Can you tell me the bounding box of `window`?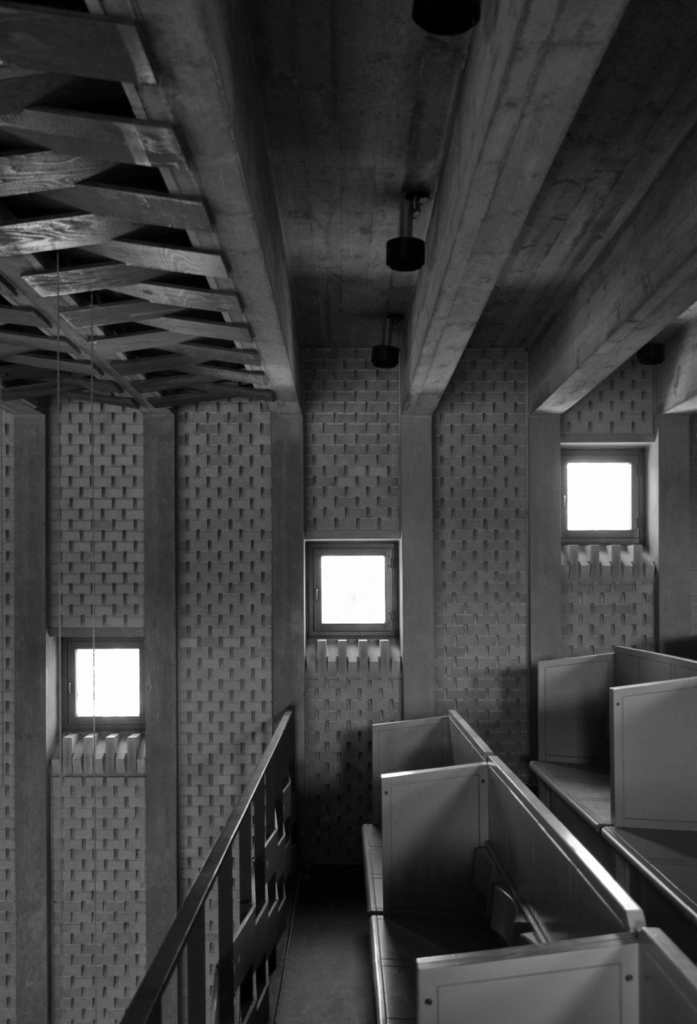
detection(571, 426, 666, 560).
